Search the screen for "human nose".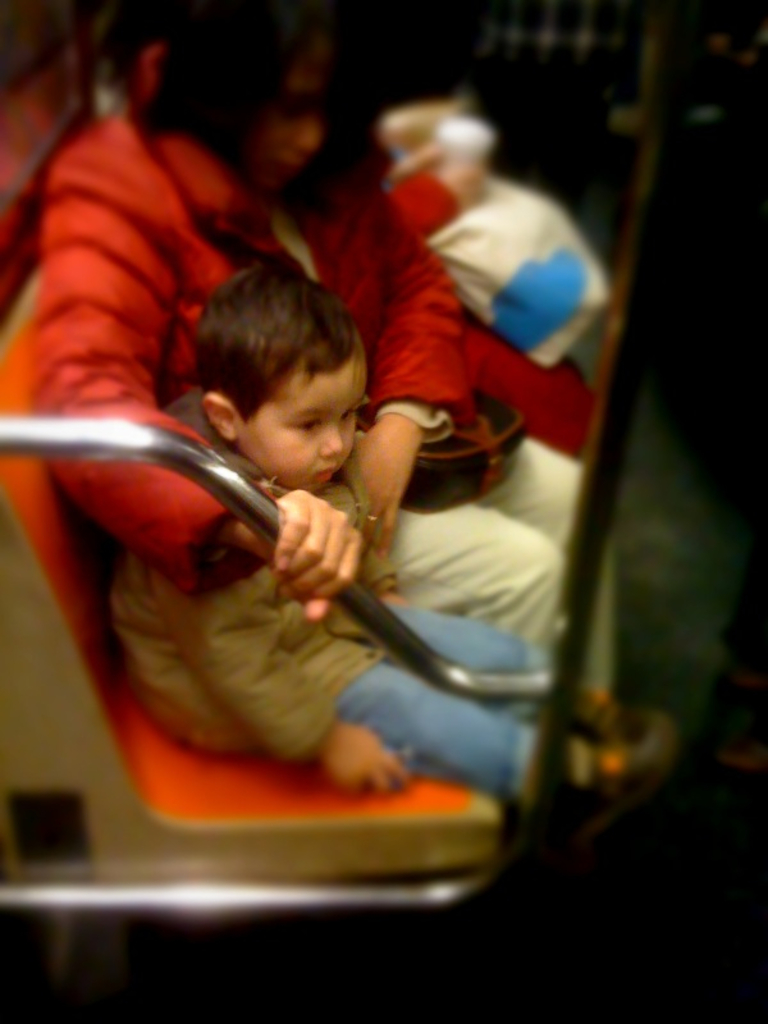
Found at crop(321, 421, 349, 462).
